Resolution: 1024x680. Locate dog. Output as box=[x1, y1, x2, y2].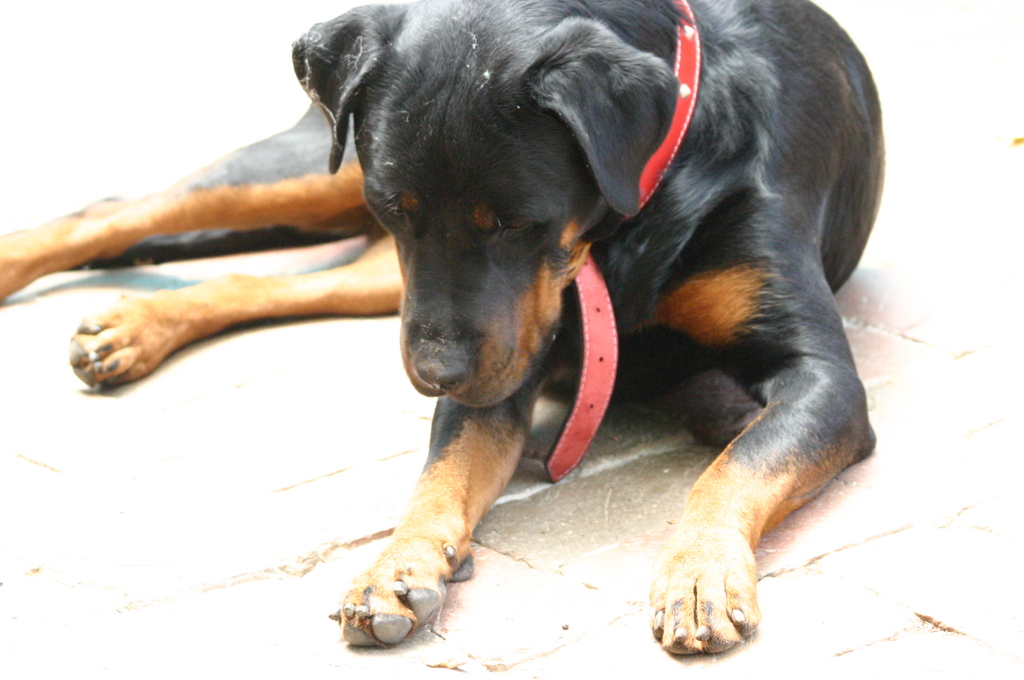
box=[0, 0, 889, 656].
